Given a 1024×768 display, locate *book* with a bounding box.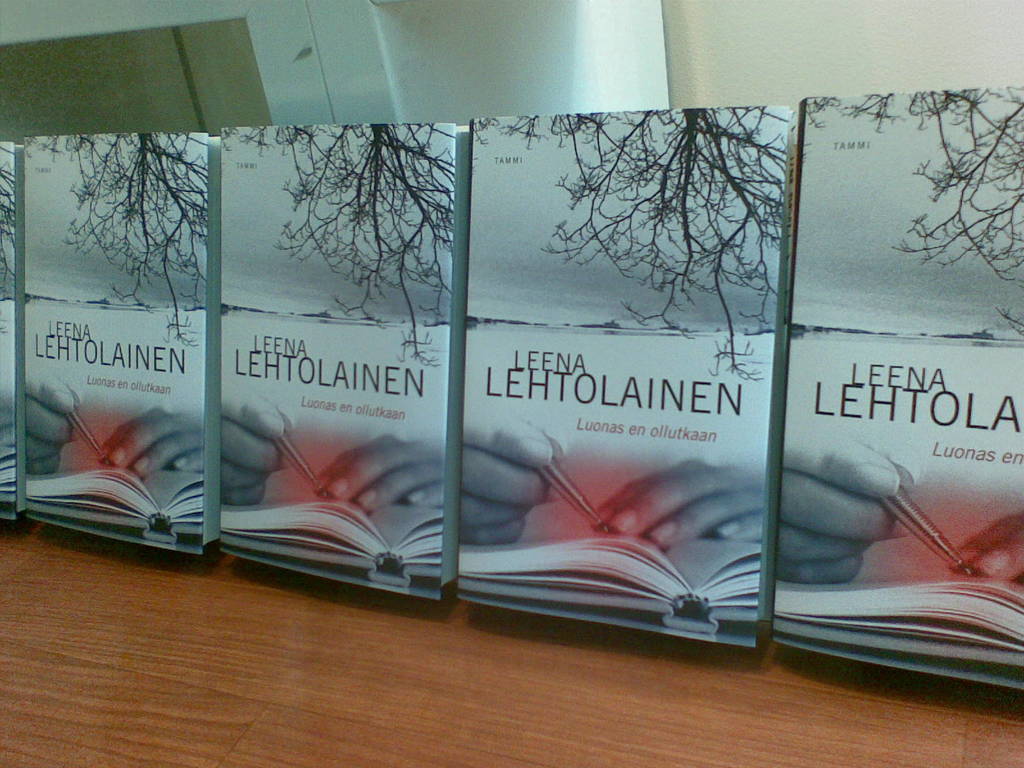
Located: (18,134,216,550).
